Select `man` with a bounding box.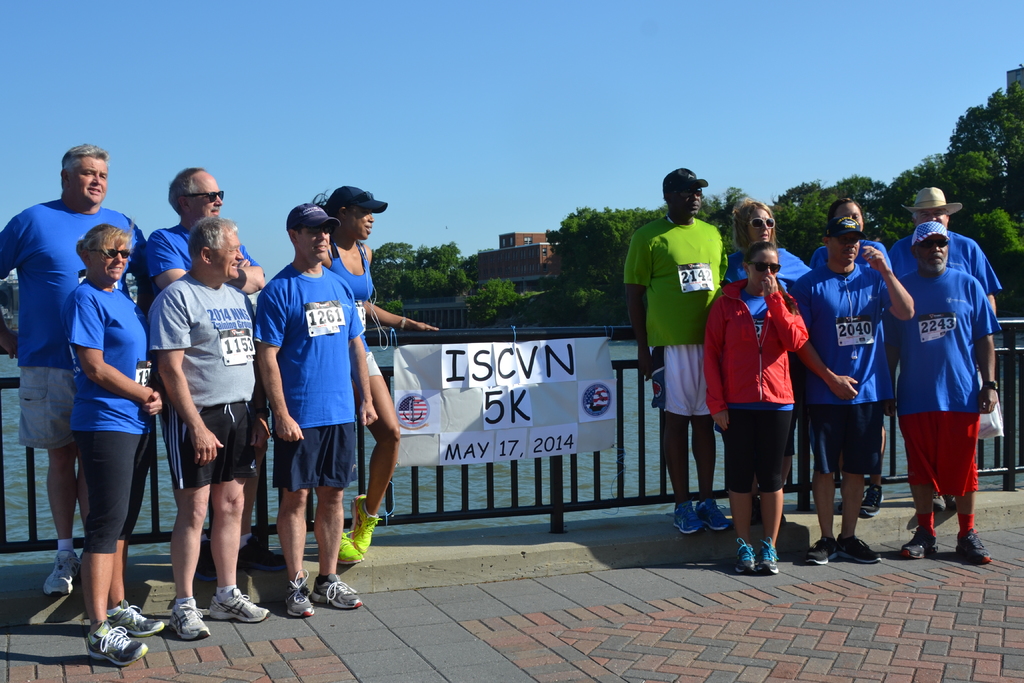
(x1=895, y1=185, x2=1005, y2=317).
